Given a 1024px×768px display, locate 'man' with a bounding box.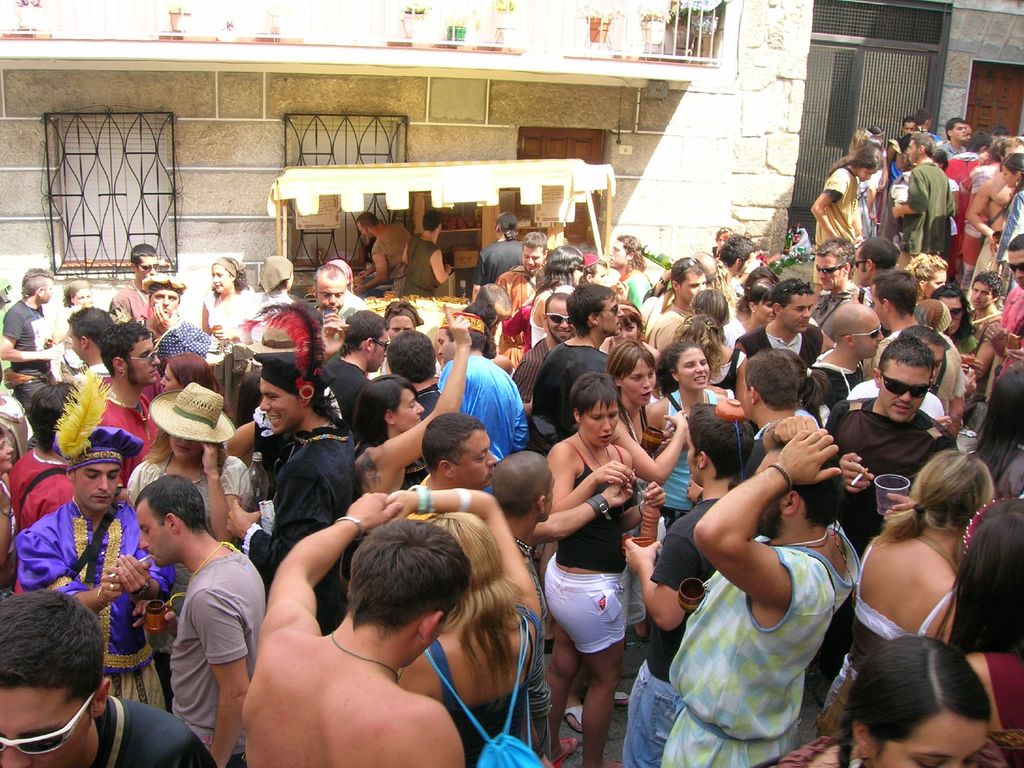
Located: (124,487,252,757).
